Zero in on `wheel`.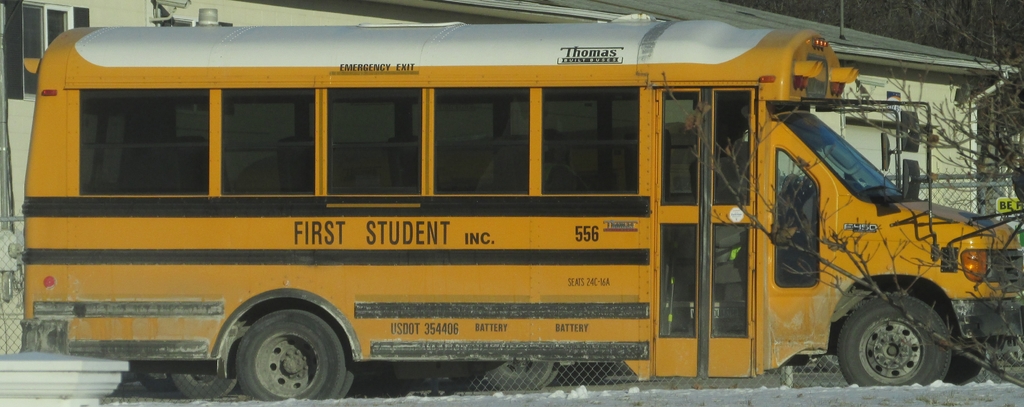
Zeroed in: 943 321 986 380.
